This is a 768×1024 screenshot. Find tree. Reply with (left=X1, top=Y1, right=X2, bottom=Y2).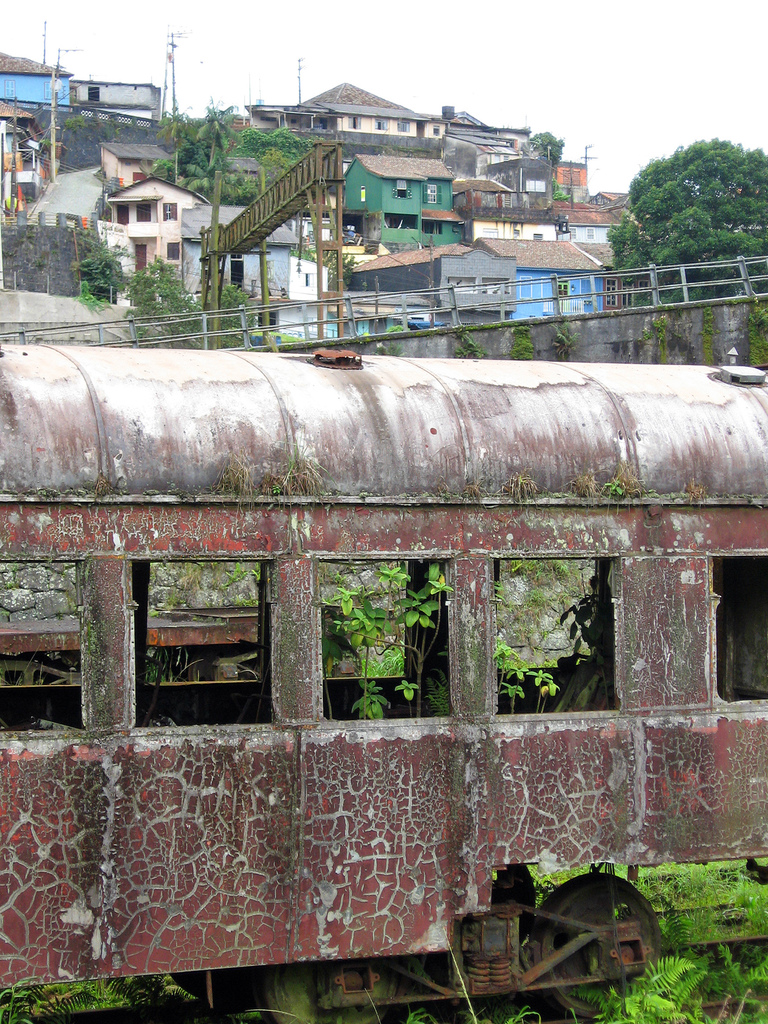
(left=161, top=99, right=189, bottom=188).
